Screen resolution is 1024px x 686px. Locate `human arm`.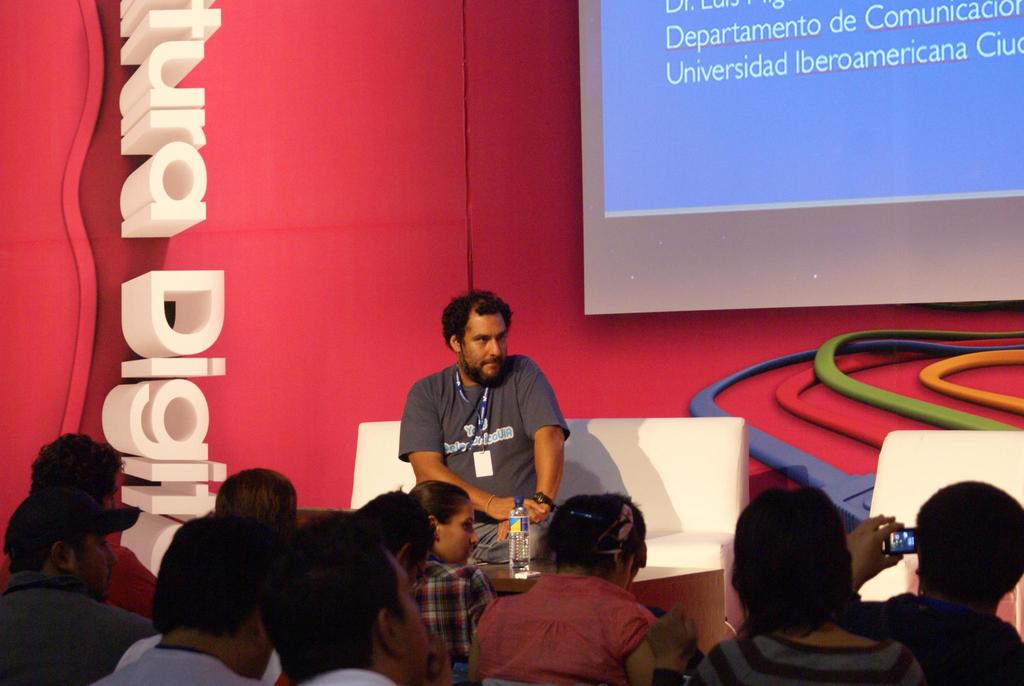
514 354 572 525.
